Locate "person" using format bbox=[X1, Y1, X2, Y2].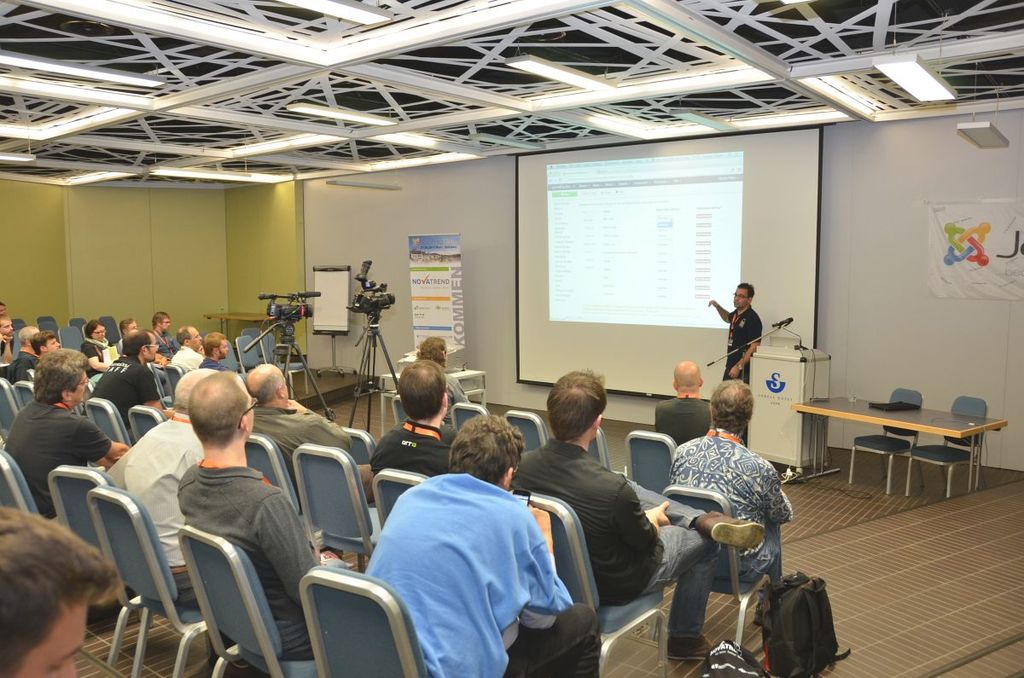
bbox=[502, 371, 769, 652].
